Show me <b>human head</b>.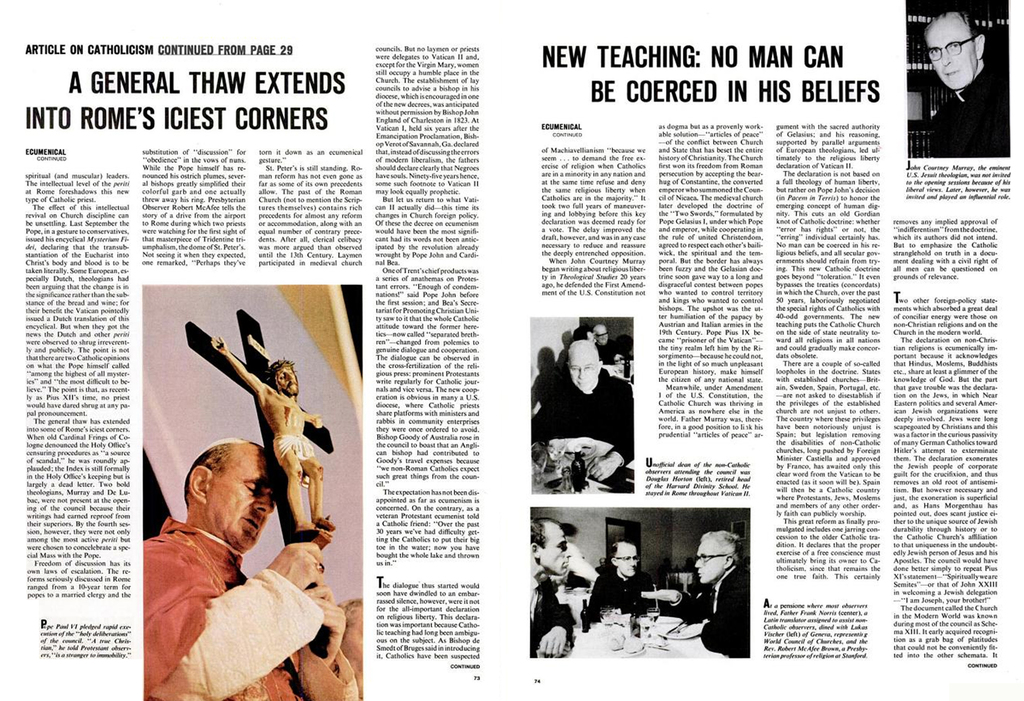
<b>human head</b> is here: (525,520,573,580).
